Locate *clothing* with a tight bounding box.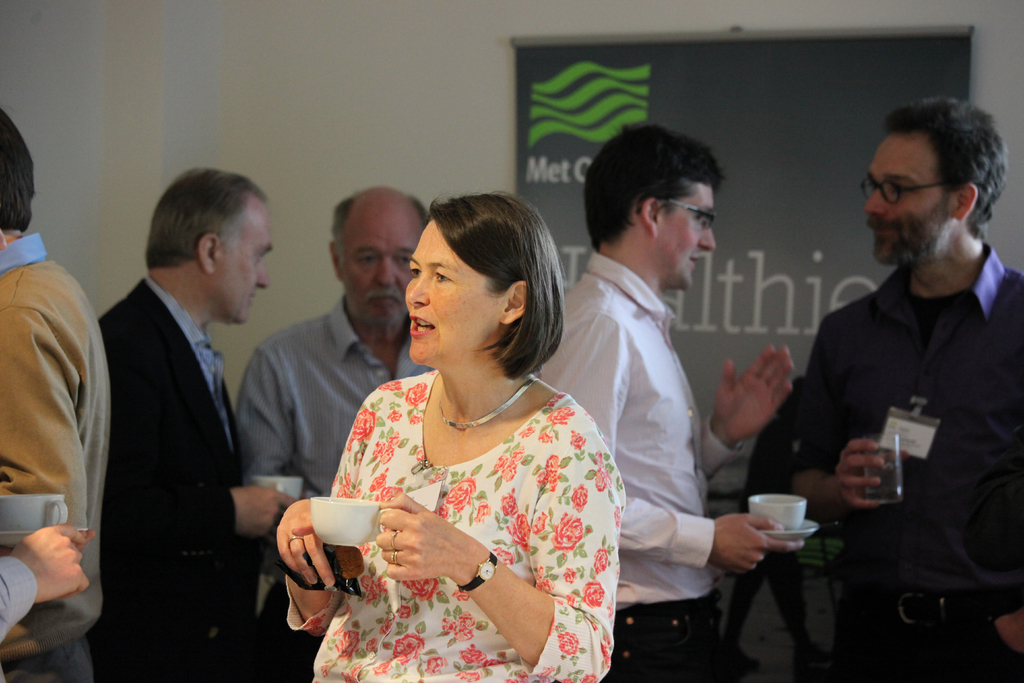
538,251,743,682.
